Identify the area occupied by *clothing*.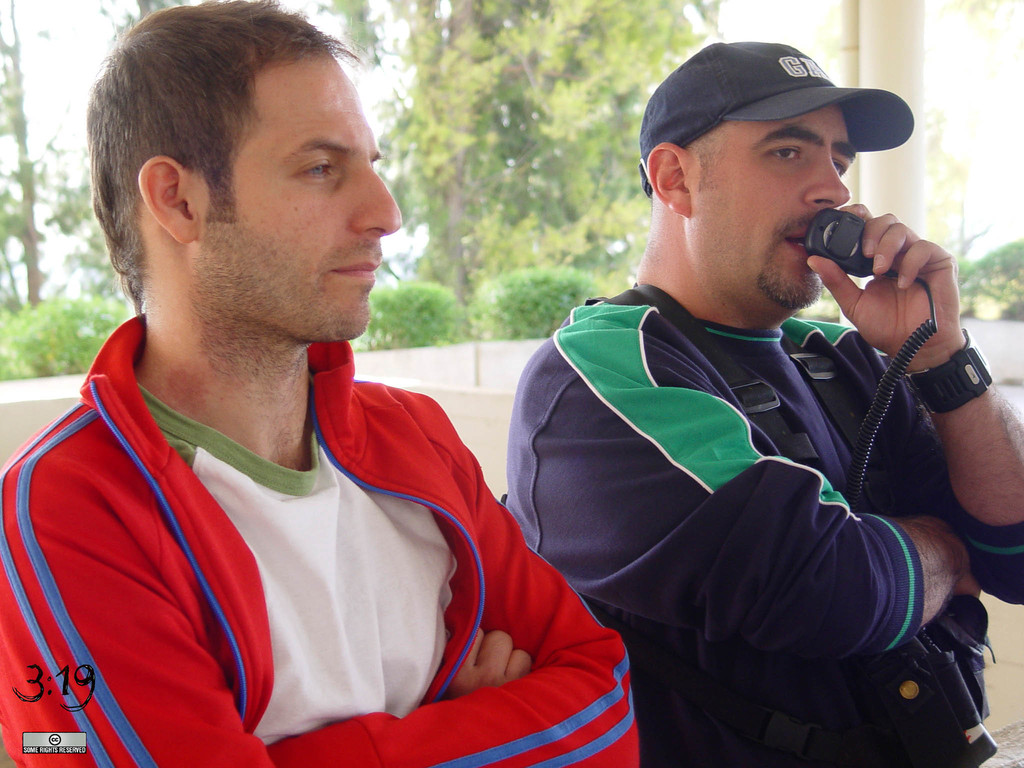
Area: rect(499, 276, 1023, 767).
